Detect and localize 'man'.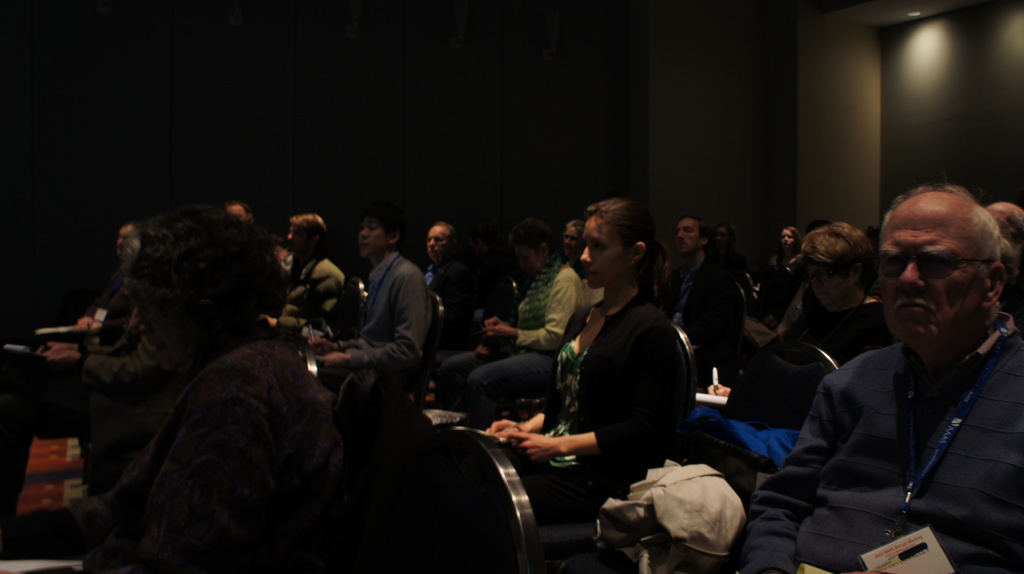
Localized at {"x1": 422, "y1": 218, "x2": 481, "y2": 352}.
